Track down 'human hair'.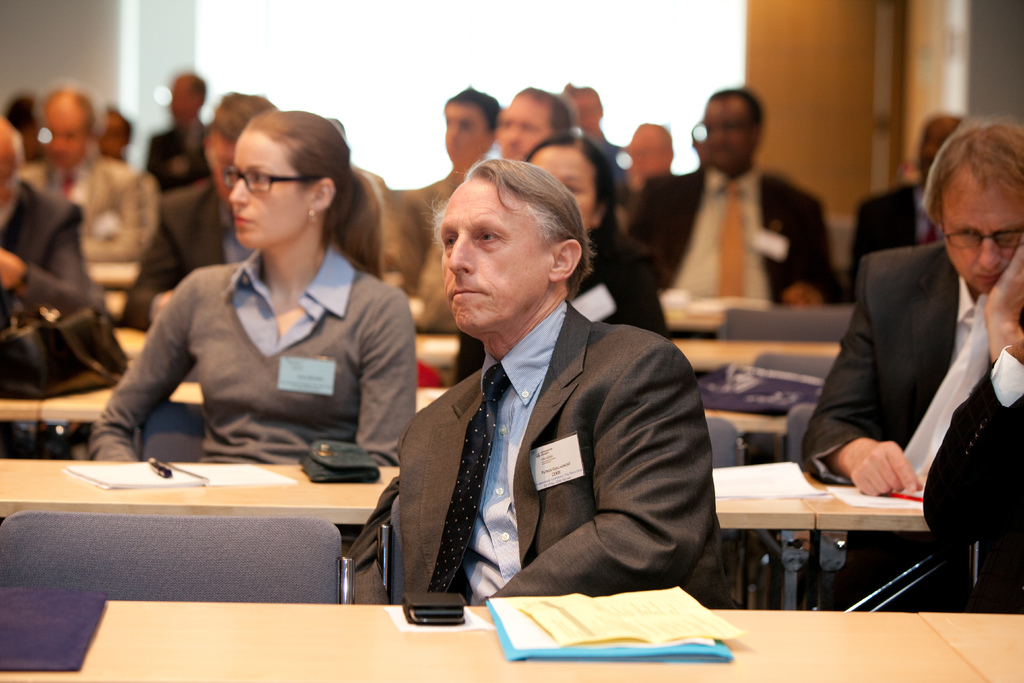
Tracked to [left=518, top=85, right=574, bottom=136].
